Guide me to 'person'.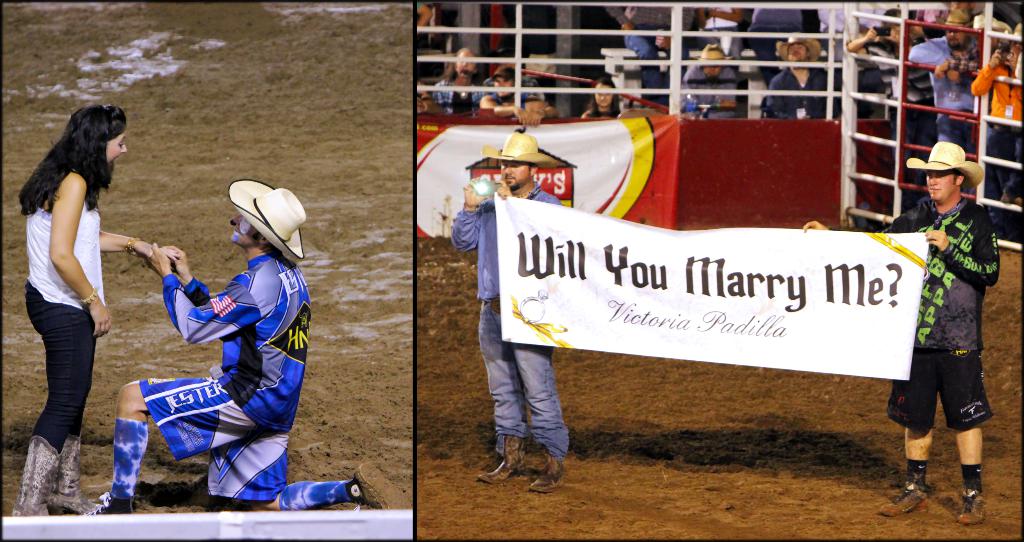
Guidance: 141:172:314:484.
